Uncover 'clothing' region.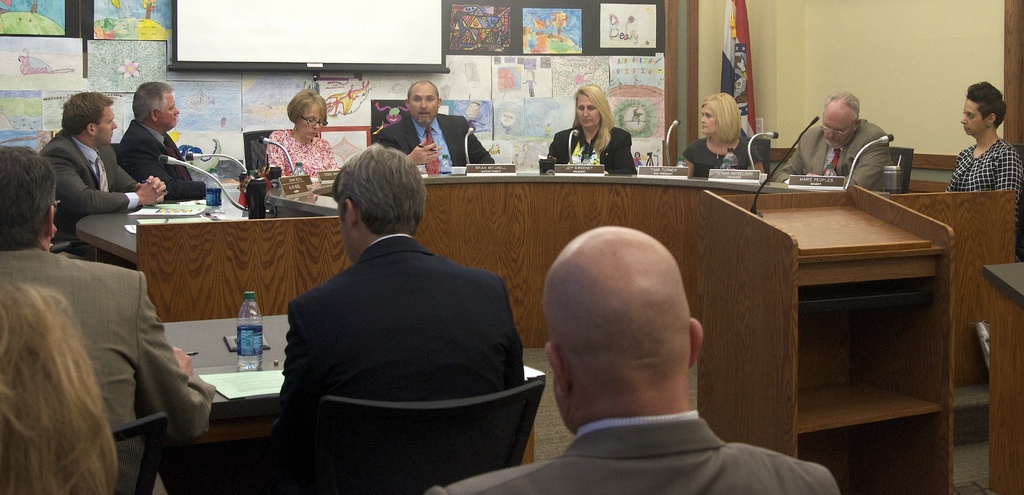
Uncovered: 480:412:837:494.
